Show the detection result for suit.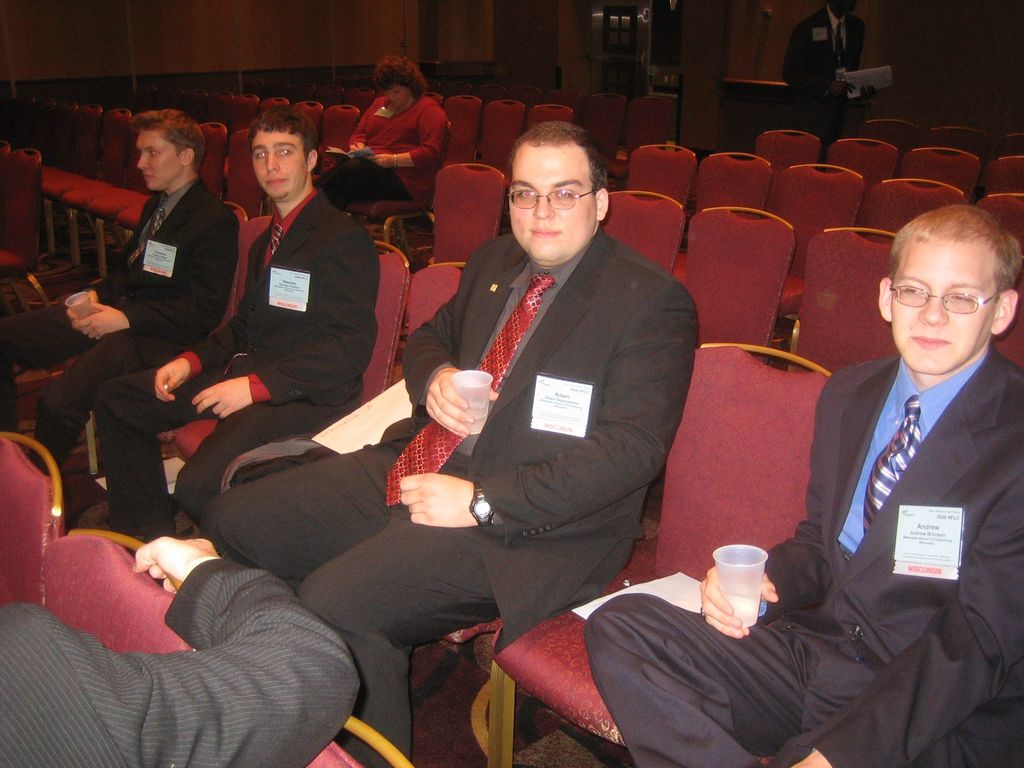
l=194, t=230, r=703, b=767.
